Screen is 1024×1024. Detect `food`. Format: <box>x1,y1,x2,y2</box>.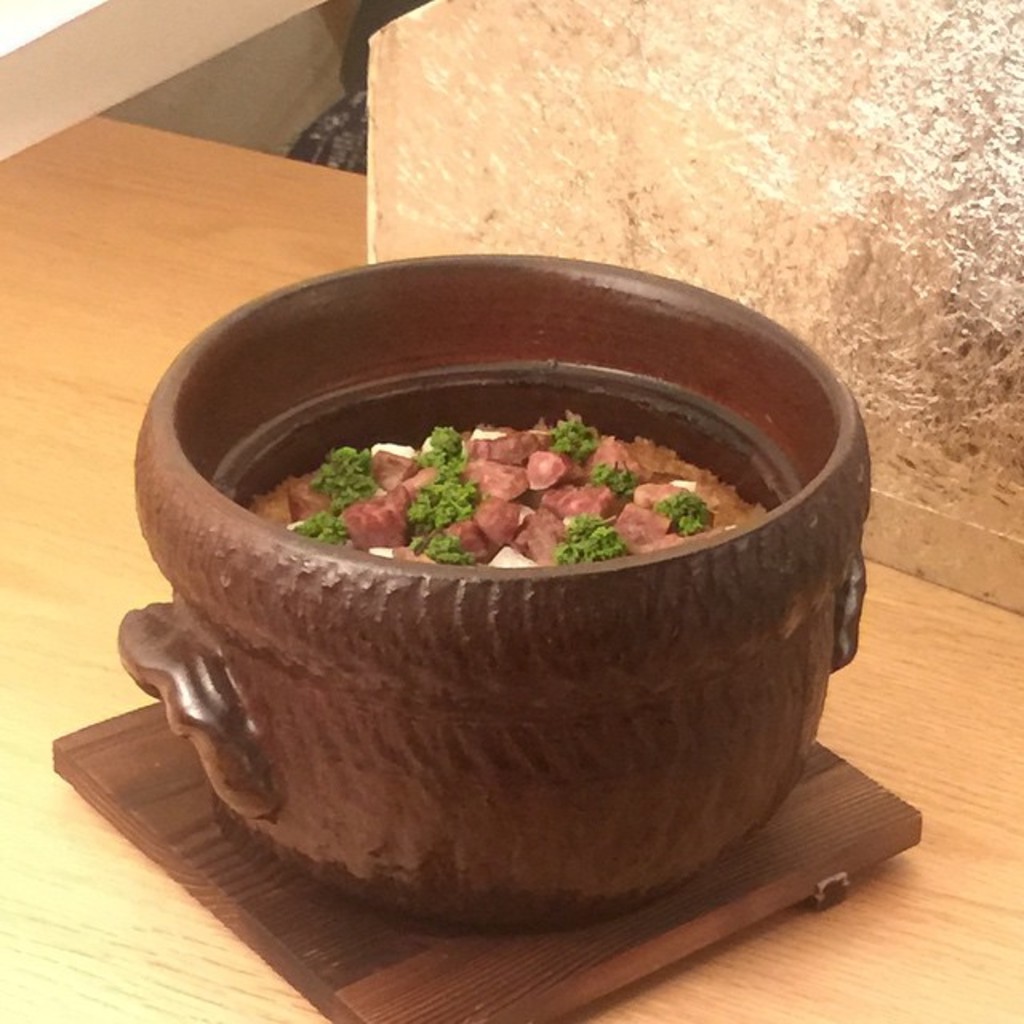
<box>237,408,770,568</box>.
